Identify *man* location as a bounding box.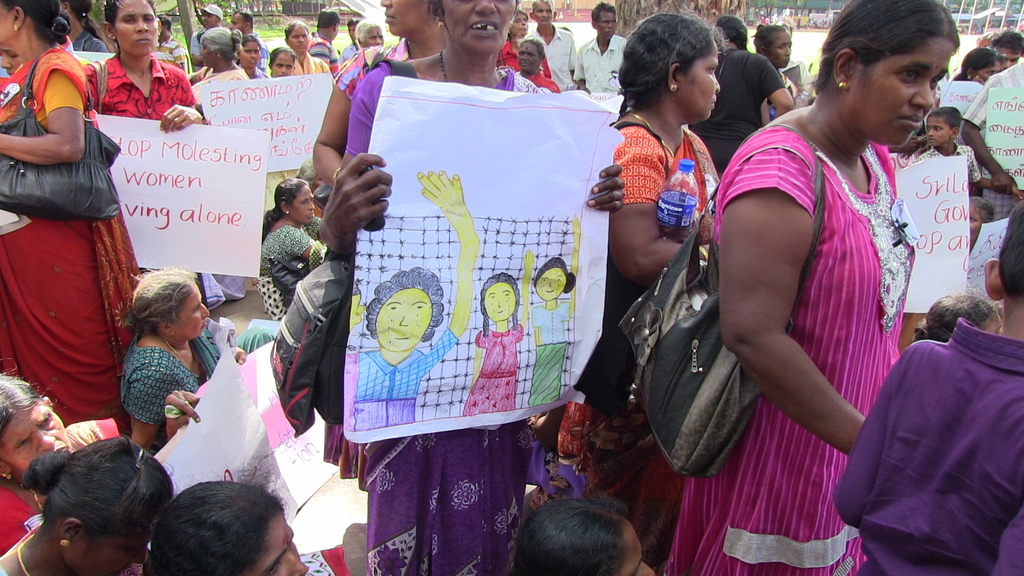
box(232, 11, 266, 68).
